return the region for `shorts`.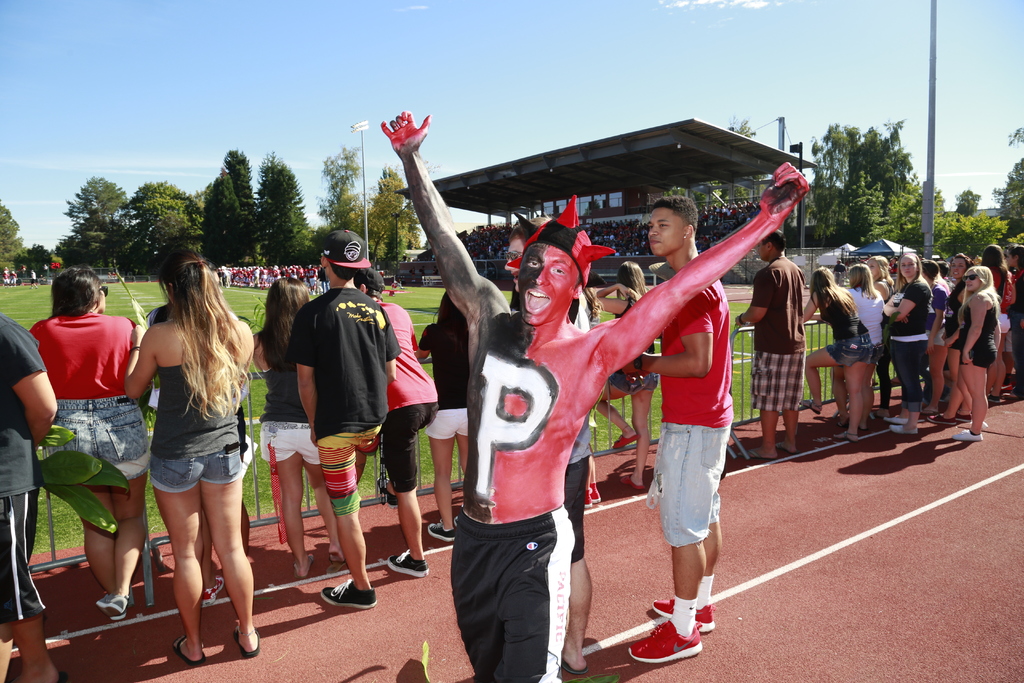
(934,324,946,346).
